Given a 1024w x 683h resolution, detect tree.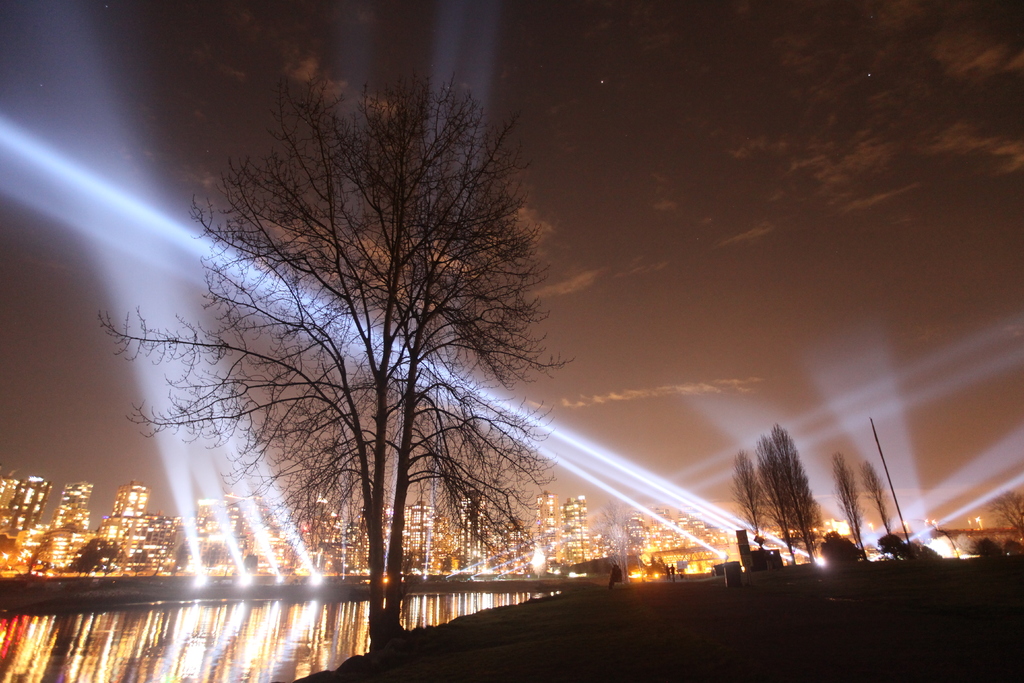
left=589, top=497, right=644, bottom=584.
